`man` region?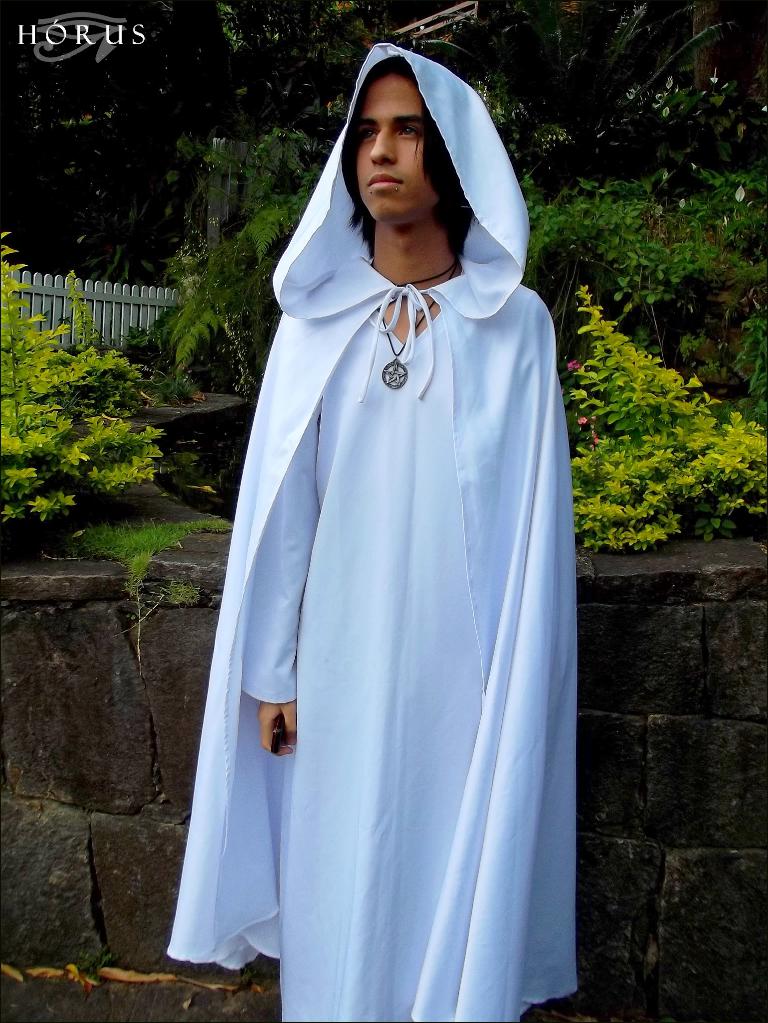
<box>166,38,579,1022</box>
